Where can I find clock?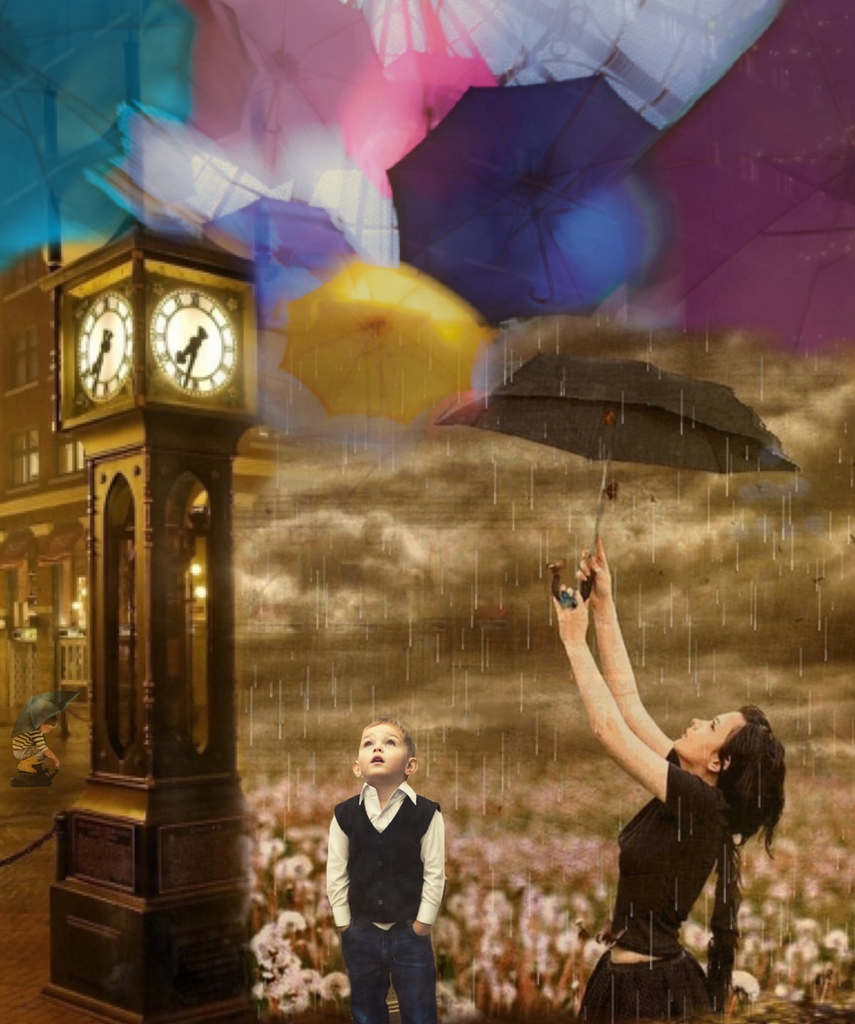
You can find it at BBox(74, 289, 137, 401).
